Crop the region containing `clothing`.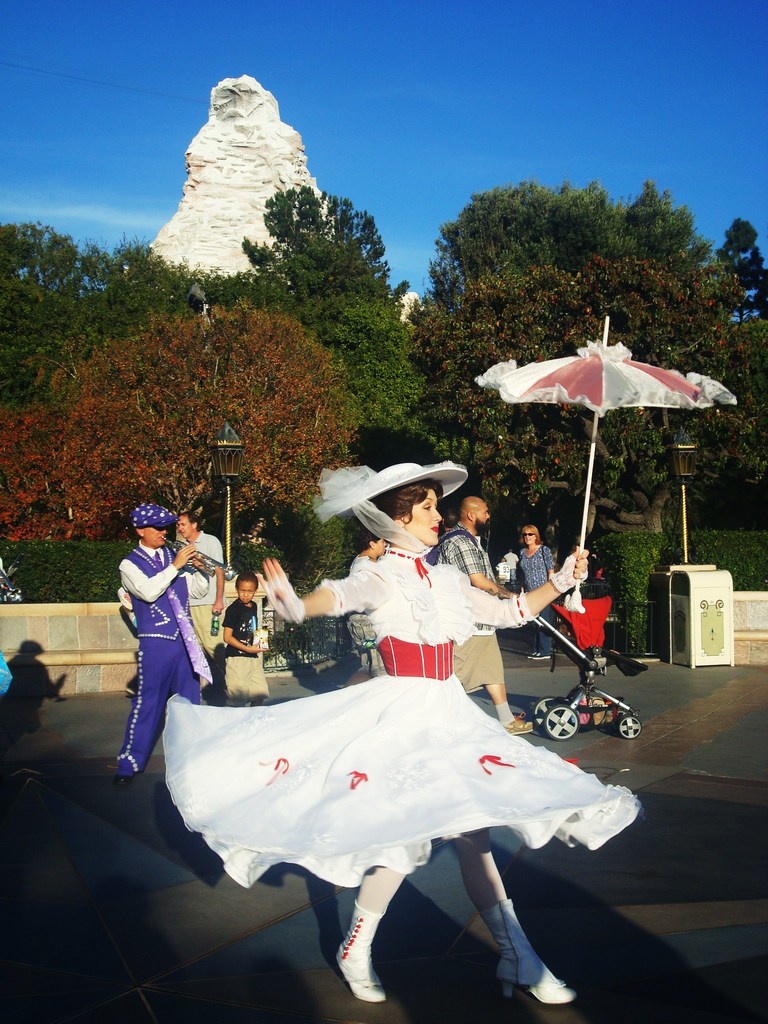
Crop region: bbox(175, 572, 616, 894).
